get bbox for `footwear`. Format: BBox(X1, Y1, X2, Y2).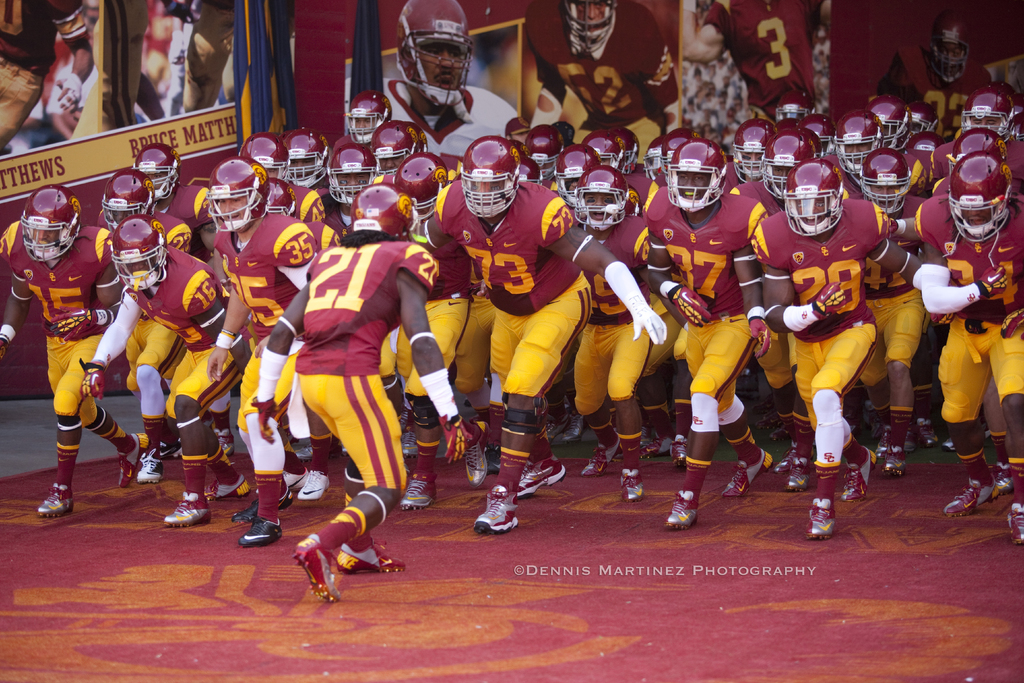
BBox(393, 410, 418, 436).
